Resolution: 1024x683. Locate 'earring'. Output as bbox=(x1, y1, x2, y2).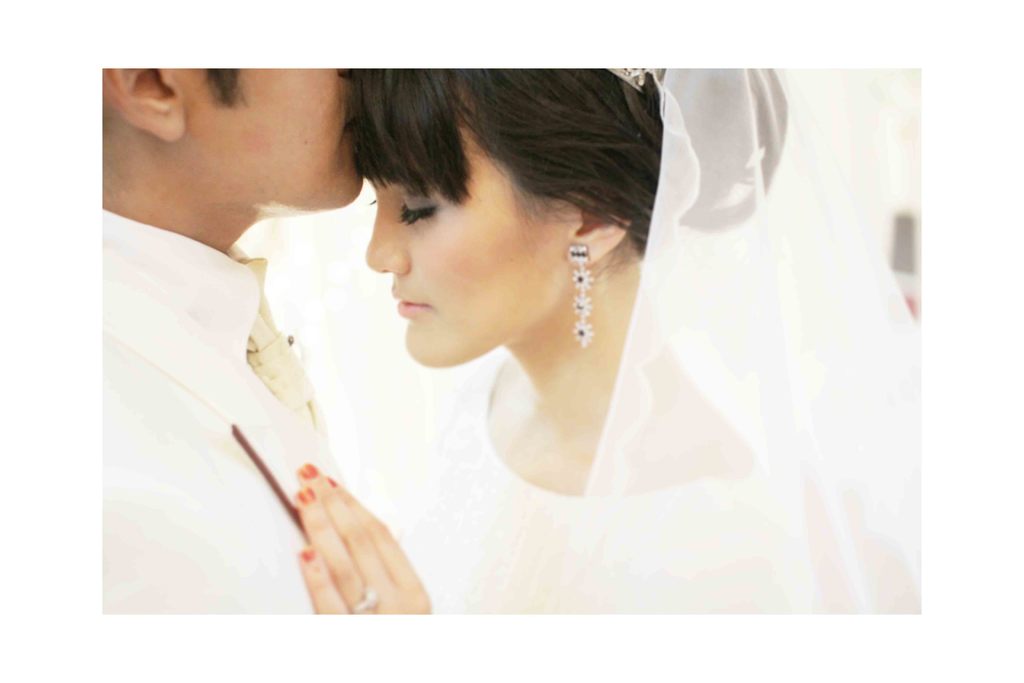
bbox=(568, 243, 590, 345).
